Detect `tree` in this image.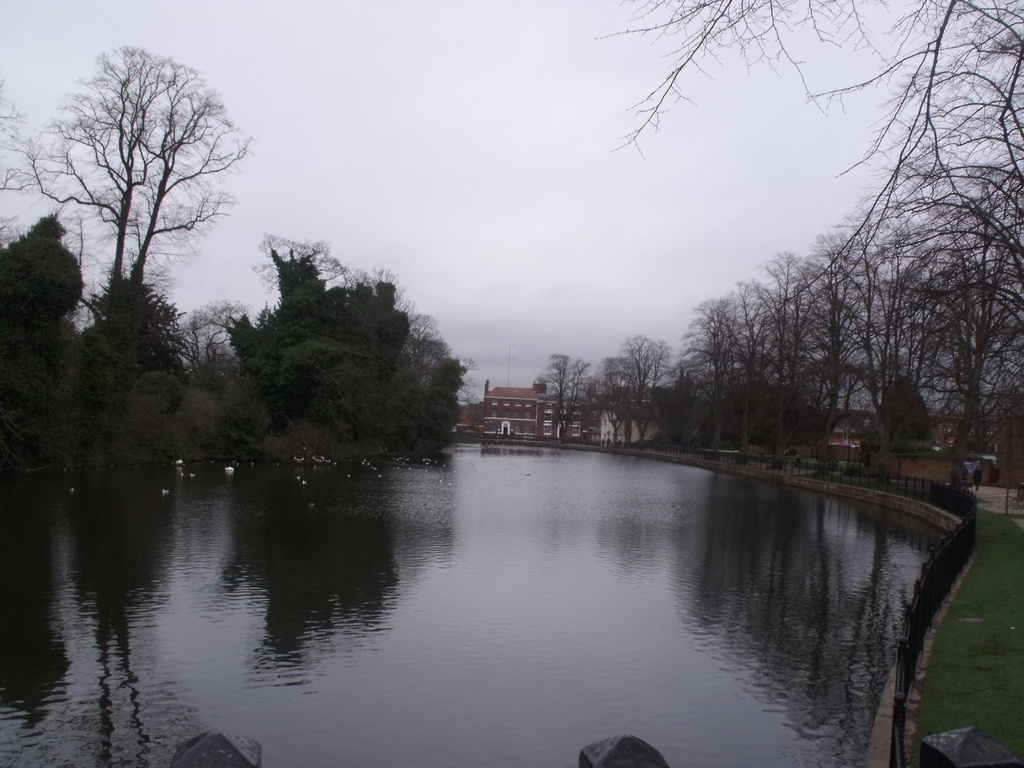
Detection: select_region(749, 245, 820, 417).
